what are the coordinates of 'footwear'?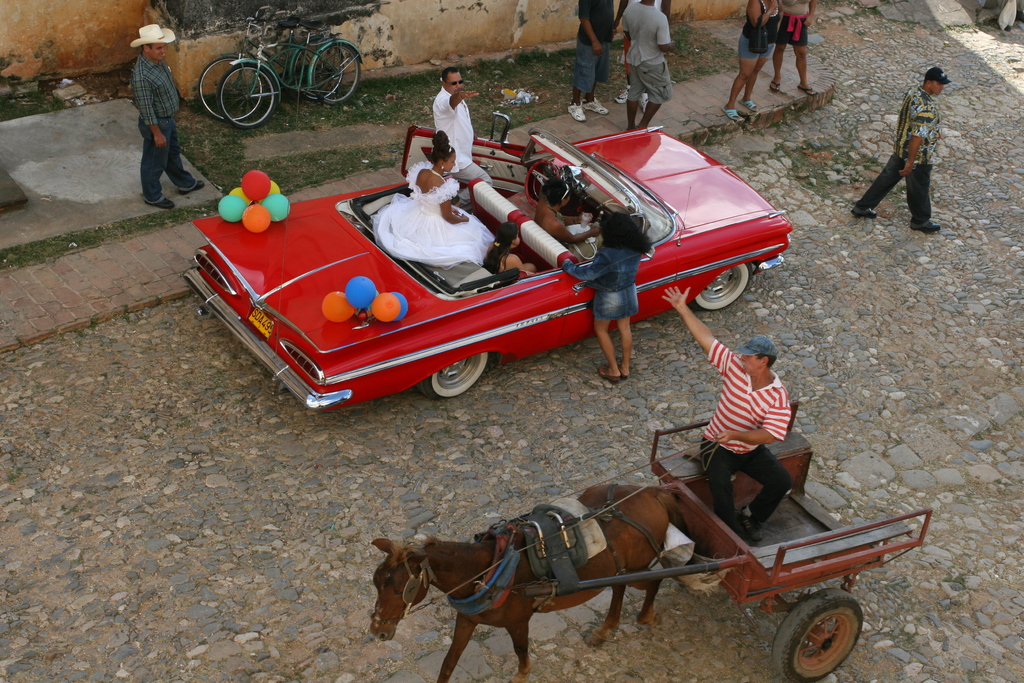
left=586, top=93, right=611, bottom=117.
